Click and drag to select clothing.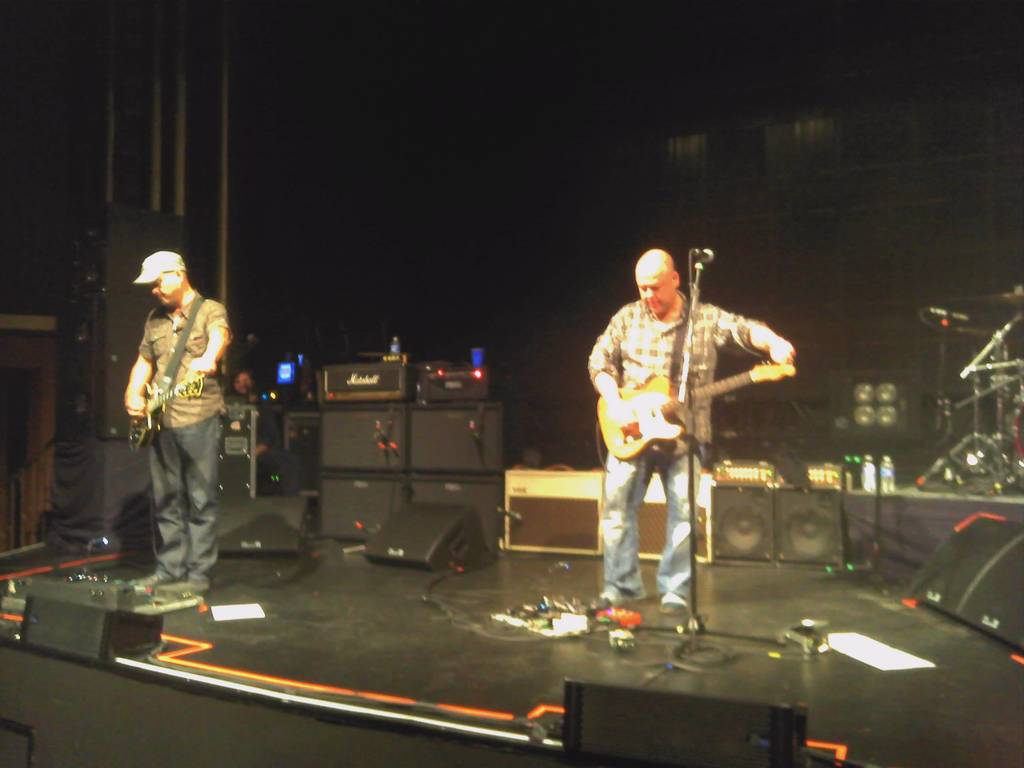
Selection: l=588, t=292, r=764, b=604.
